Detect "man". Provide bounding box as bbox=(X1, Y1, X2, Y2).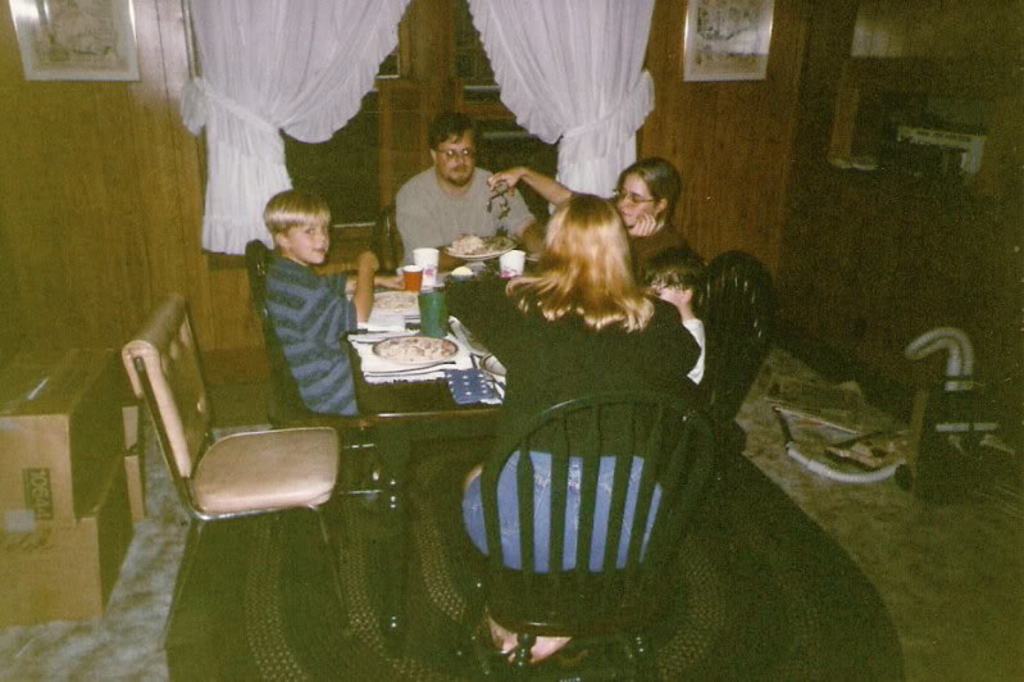
bbox=(386, 109, 538, 272).
